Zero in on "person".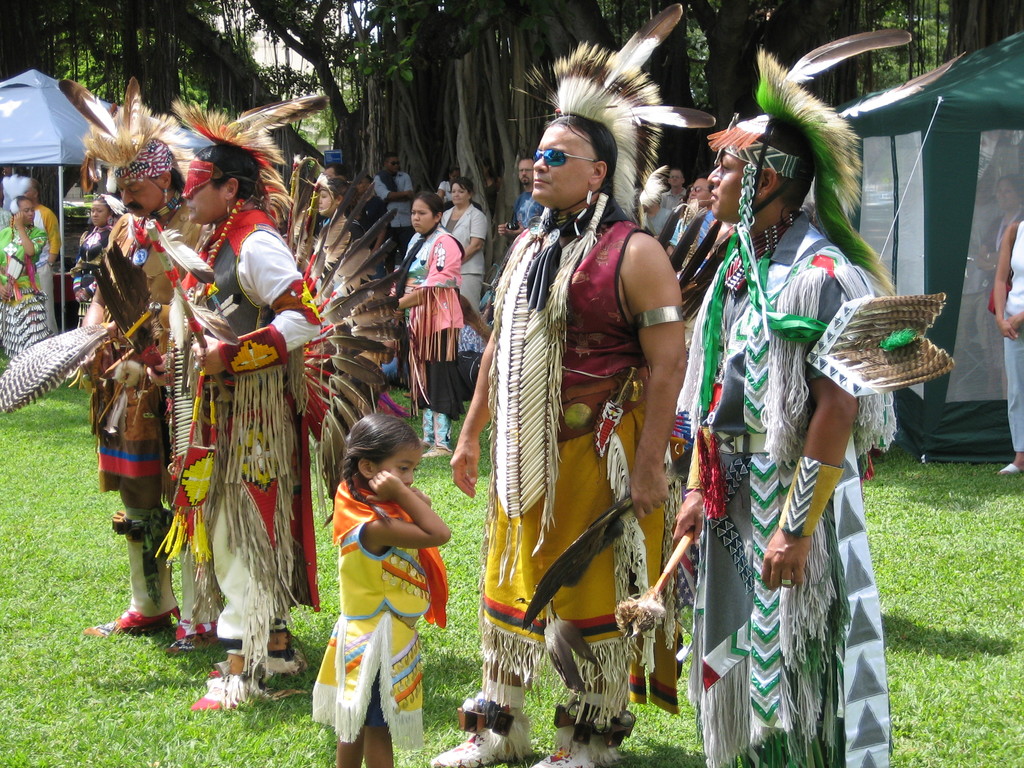
Zeroed in: 662:173:689:211.
